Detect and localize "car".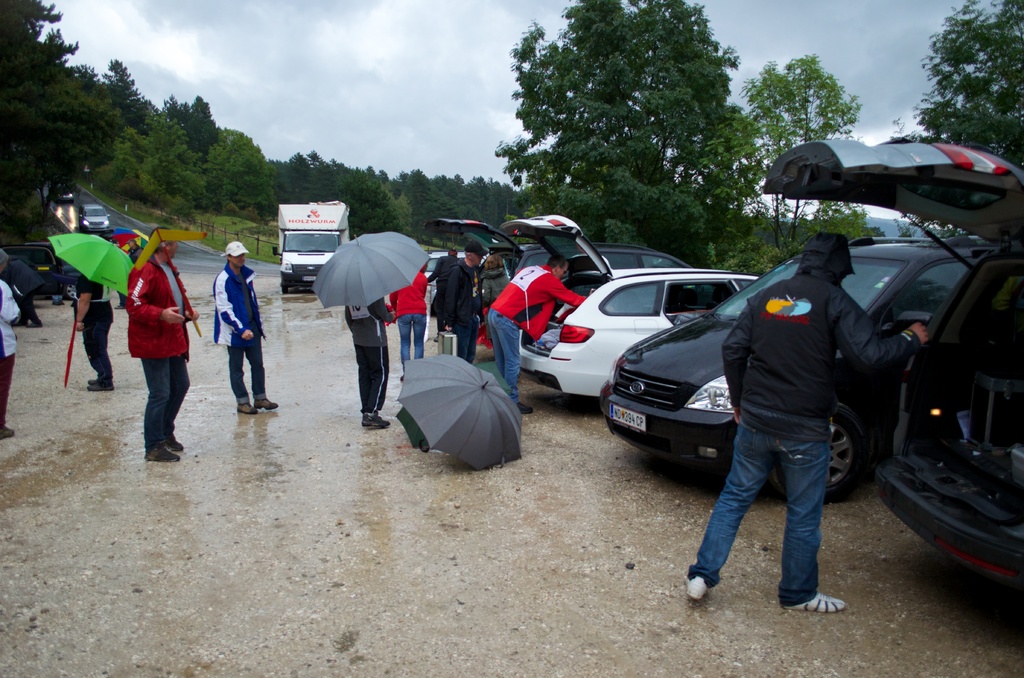
Localized at (x1=425, y1=250, x2=477, y2=285).
